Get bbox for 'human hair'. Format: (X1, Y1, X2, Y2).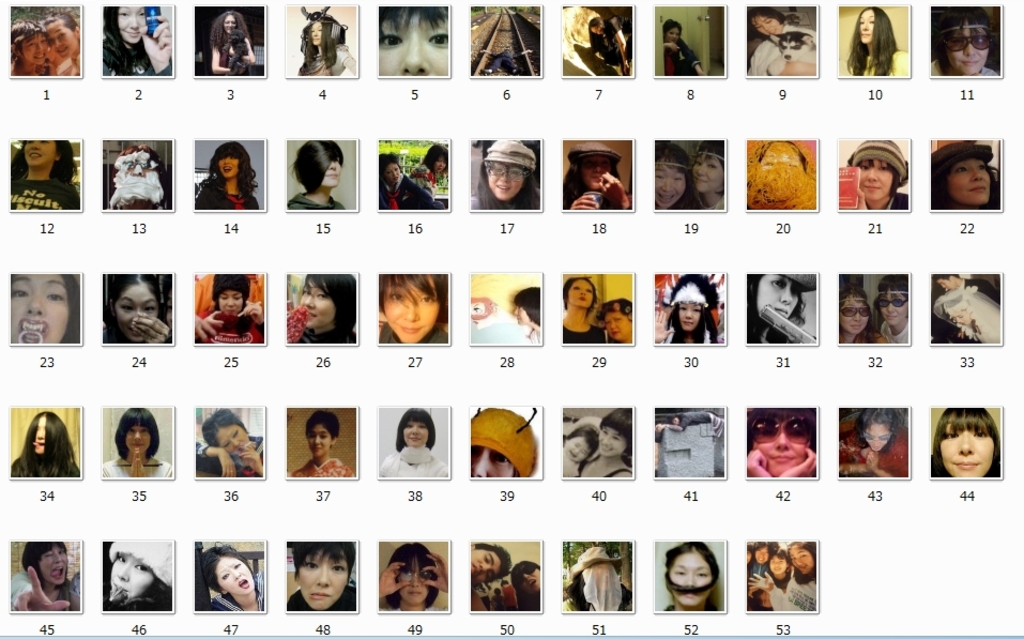
(39, 11, 81, 48).
